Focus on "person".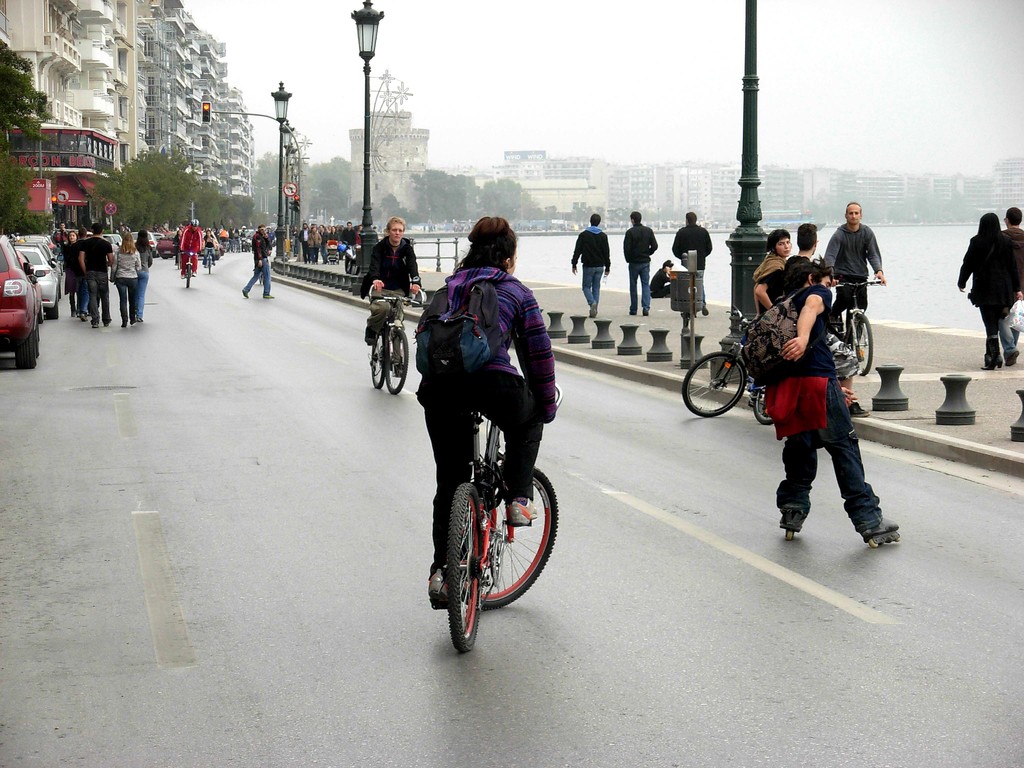
Focused at [left=669, top=212, right=714, bottom=316].
